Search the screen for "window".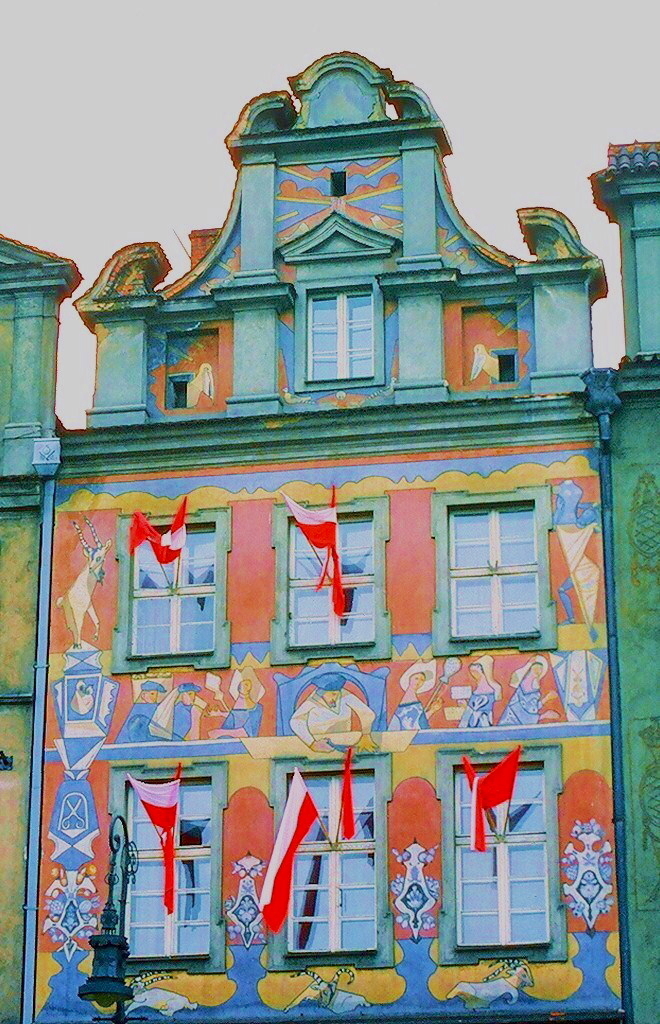
Found at bbox(430, 744, 560, 955).
